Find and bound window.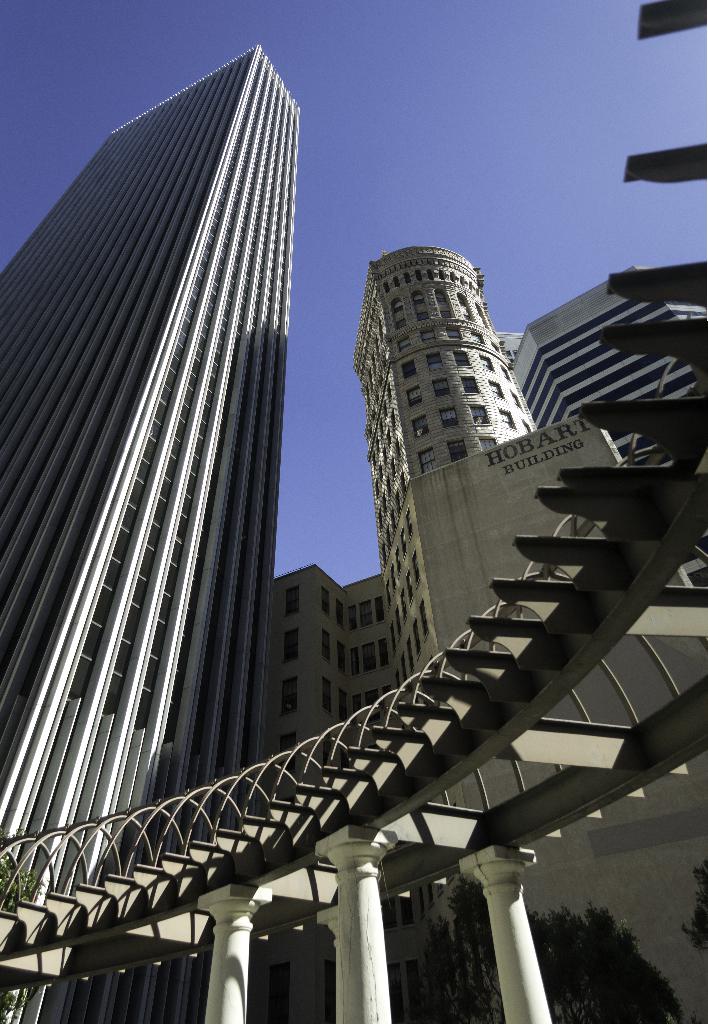
Bound: box(455, 371, 481, 390).
